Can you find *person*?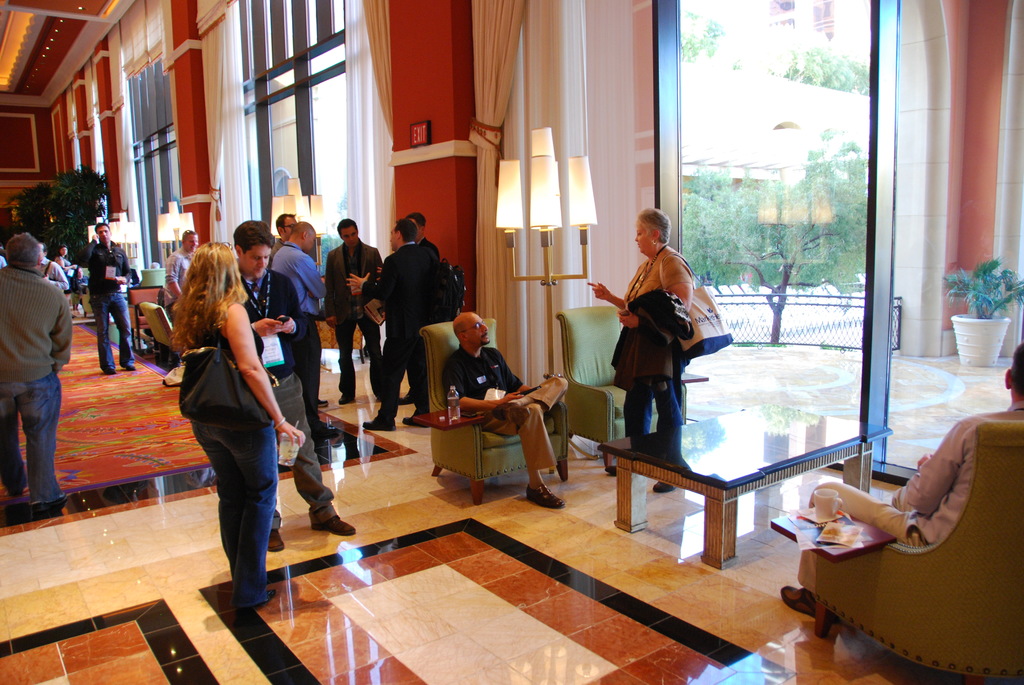
Yes, bounding box: l=444, t=307, r=572, b=508.
